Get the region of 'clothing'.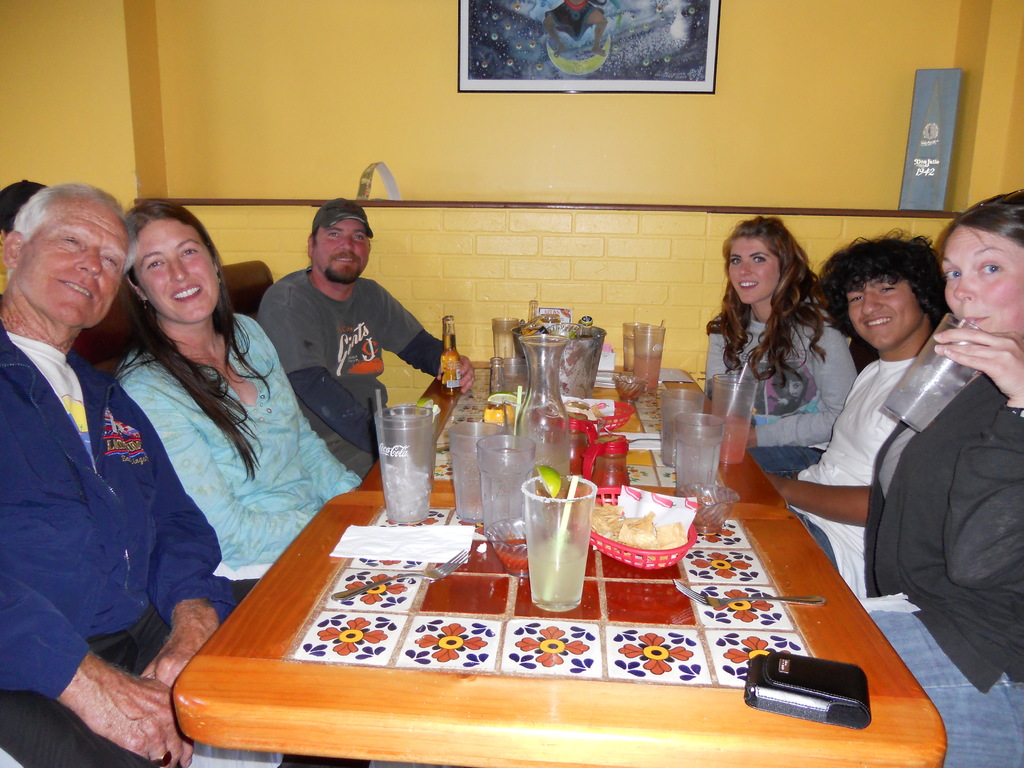
Rect(854, 362, 1023, 767).
